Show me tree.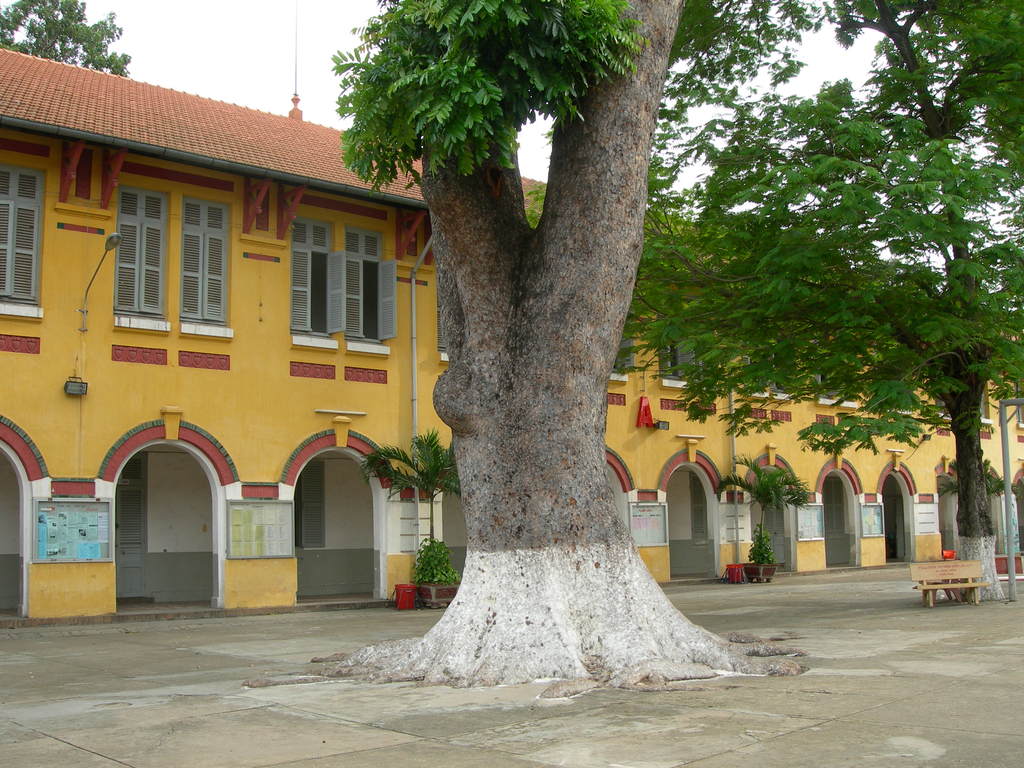
tree is here: bbox=[604, 65, 1002, 574].
